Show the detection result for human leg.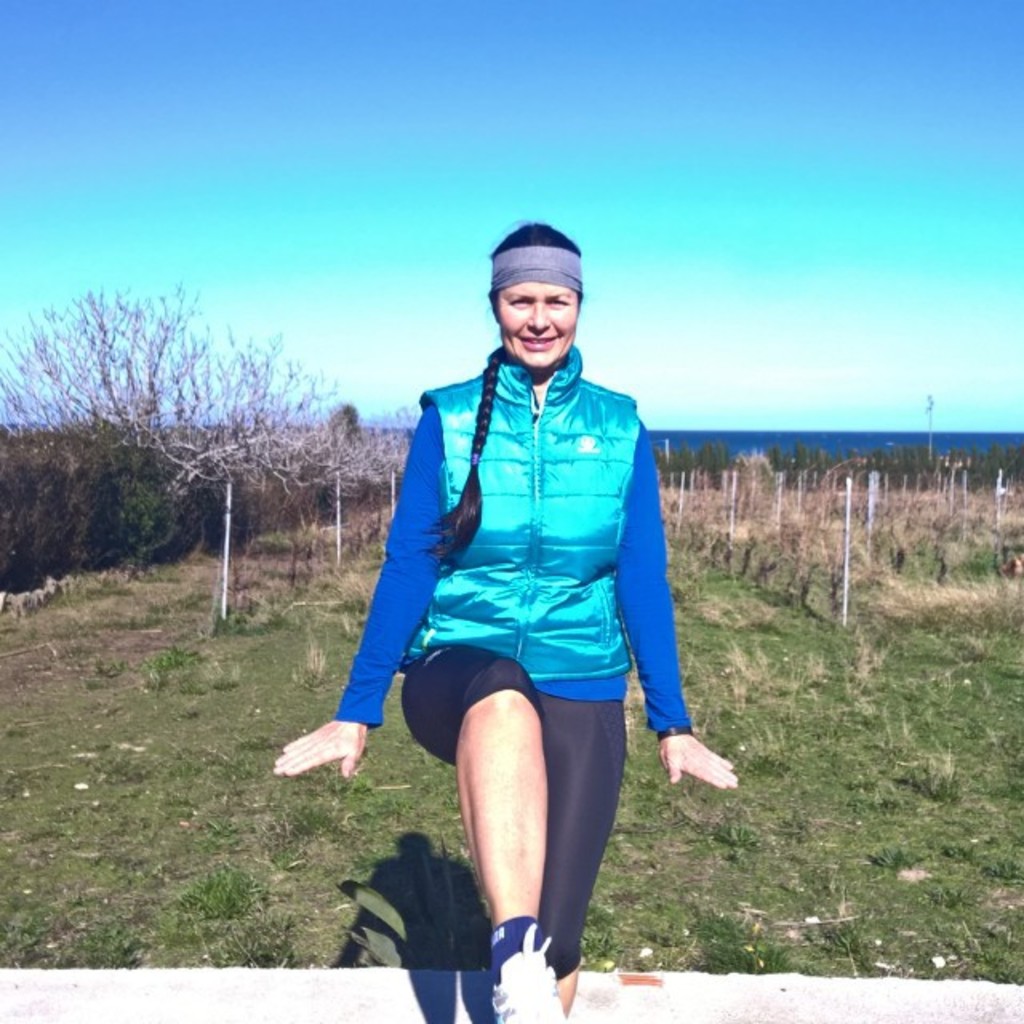
bbox=(534, 685, 622, 1000).
